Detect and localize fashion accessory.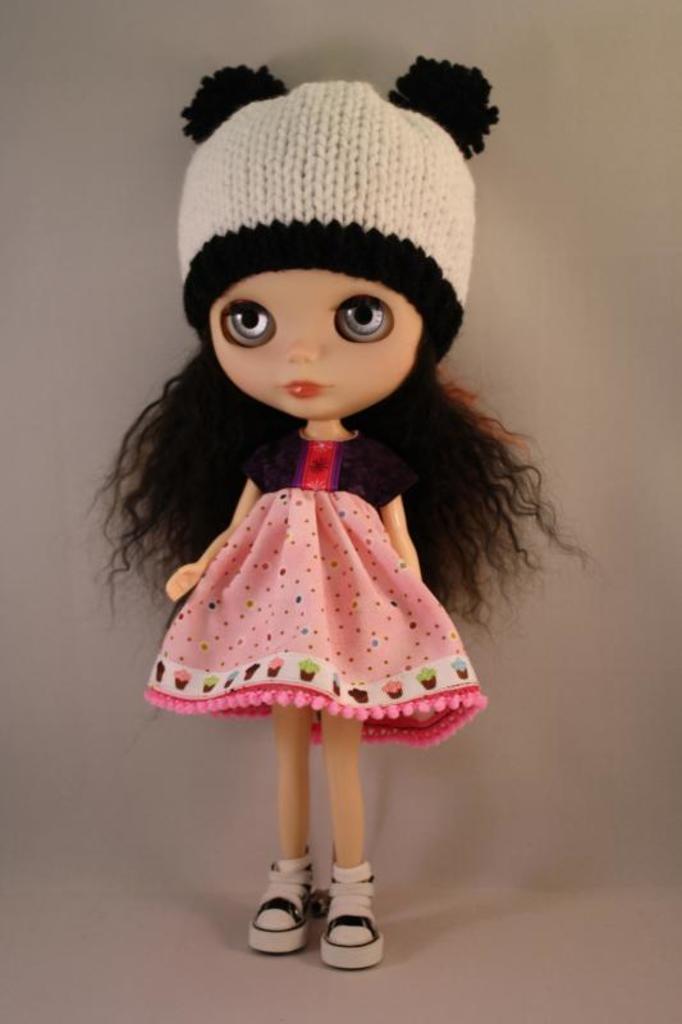
Localized at crop(174, 56, 502, 343).
